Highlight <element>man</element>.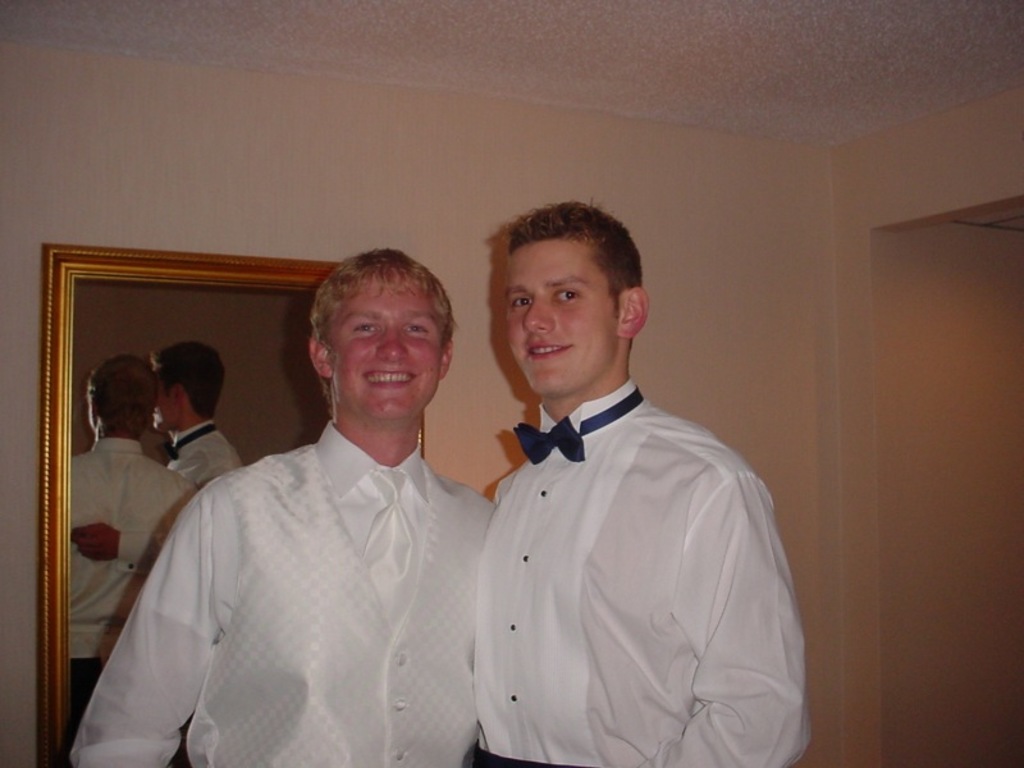
Highlighted region: detection(442, 197, 794, 750).
